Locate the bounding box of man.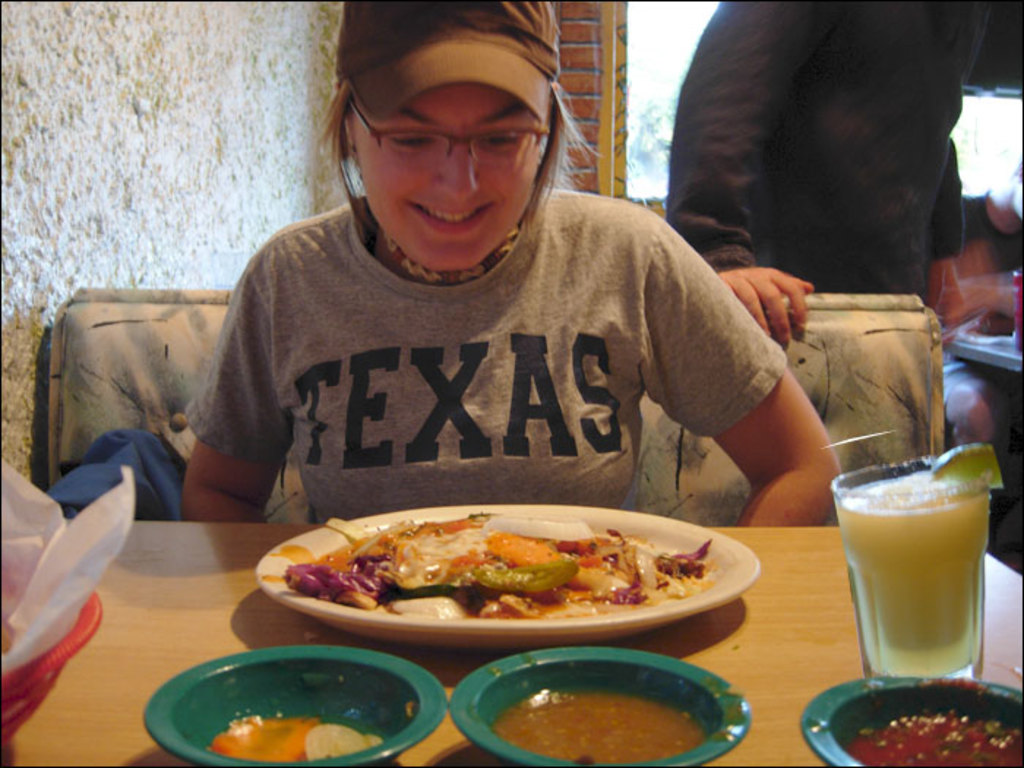
Bounding box: x1=936, y1=157, x2=1023, y2=546.
